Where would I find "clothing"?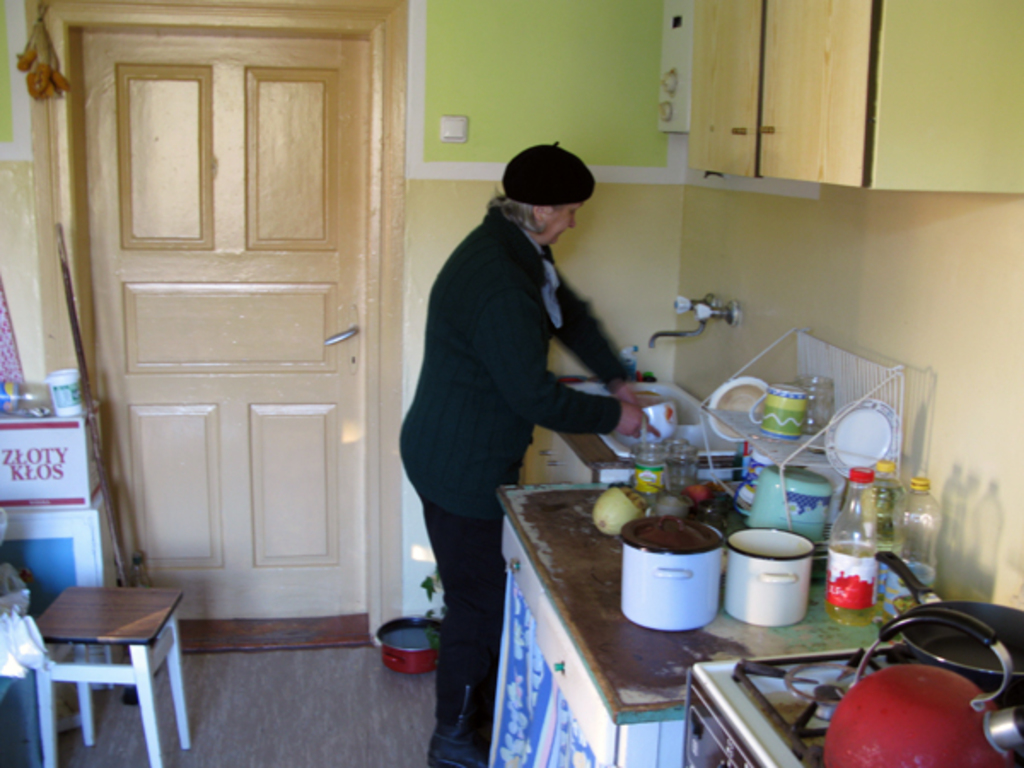
At {"x1": 393, "y1": 195, "x2": 628, "y2": 766}.
